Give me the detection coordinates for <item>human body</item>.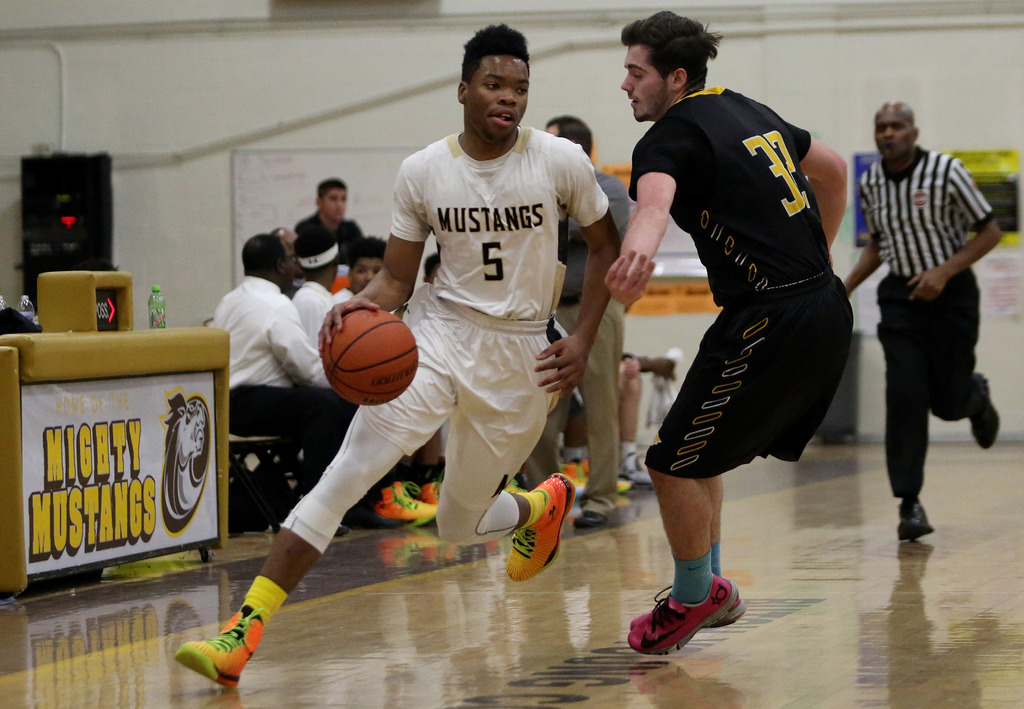
pyautogui.locateOnScreen(210, 234, 446, 553).
